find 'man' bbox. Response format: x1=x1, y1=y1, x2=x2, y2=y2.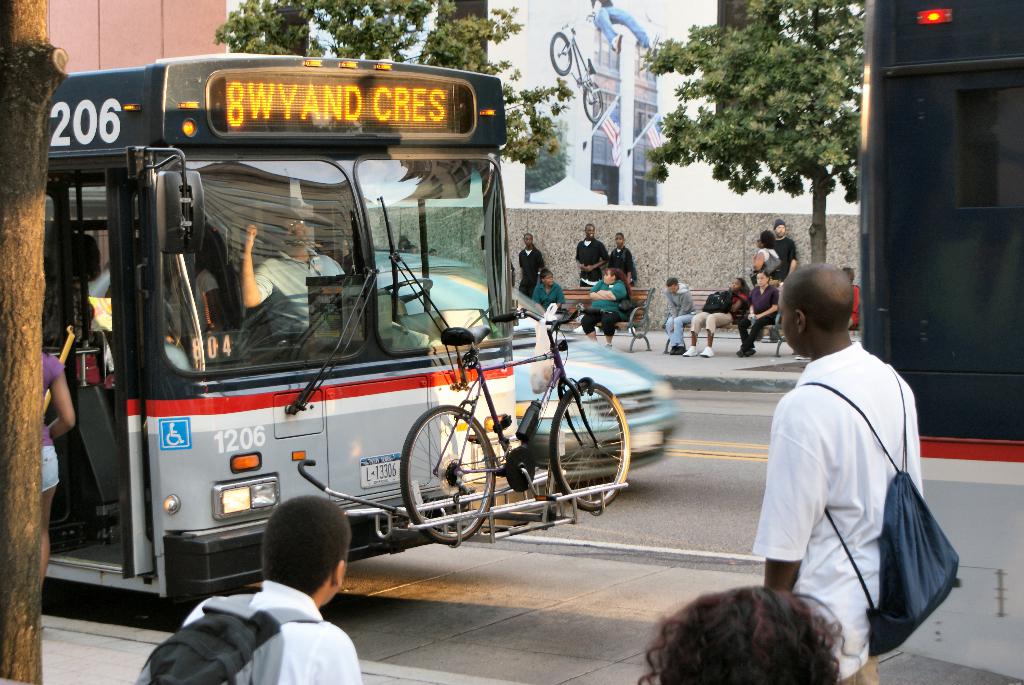
x1=518, y1=232, x2=543, y2=301.
